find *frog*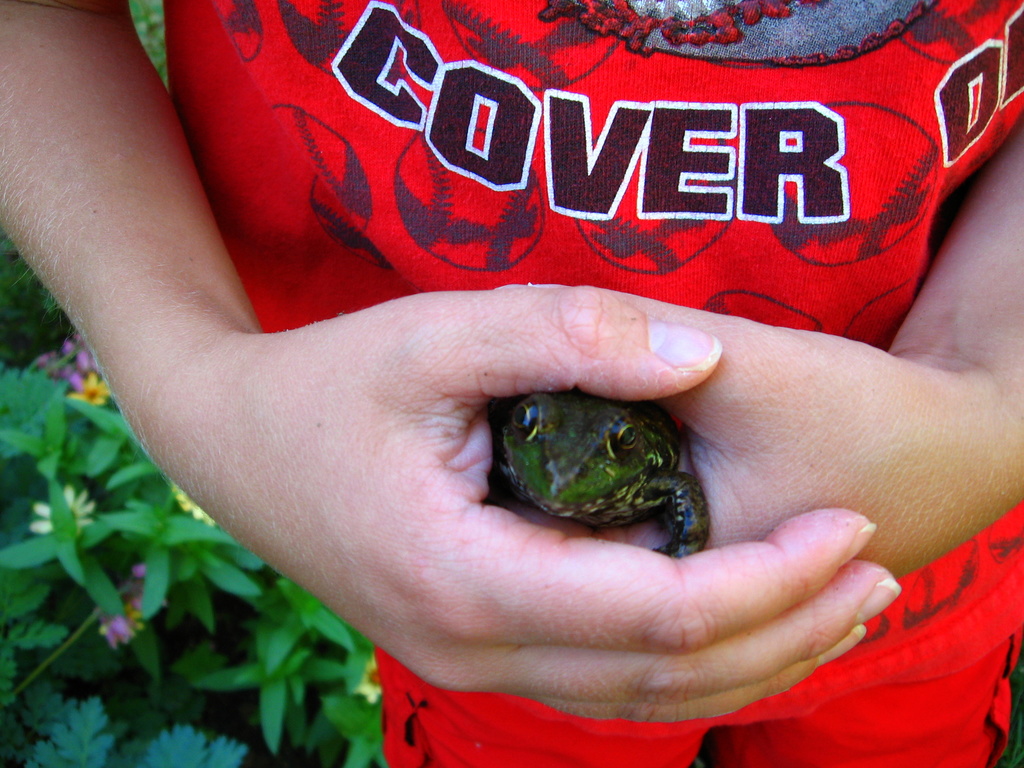
(left=496, top=388, right=710, bottom=560)
